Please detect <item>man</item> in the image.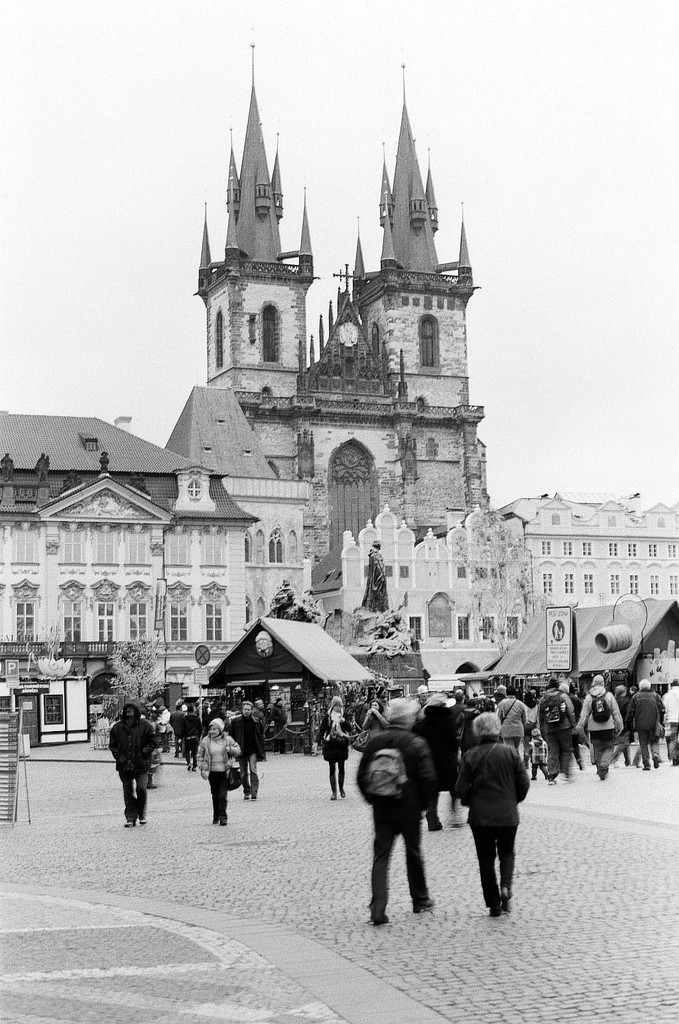
detection(156, 705, 171, 751).
